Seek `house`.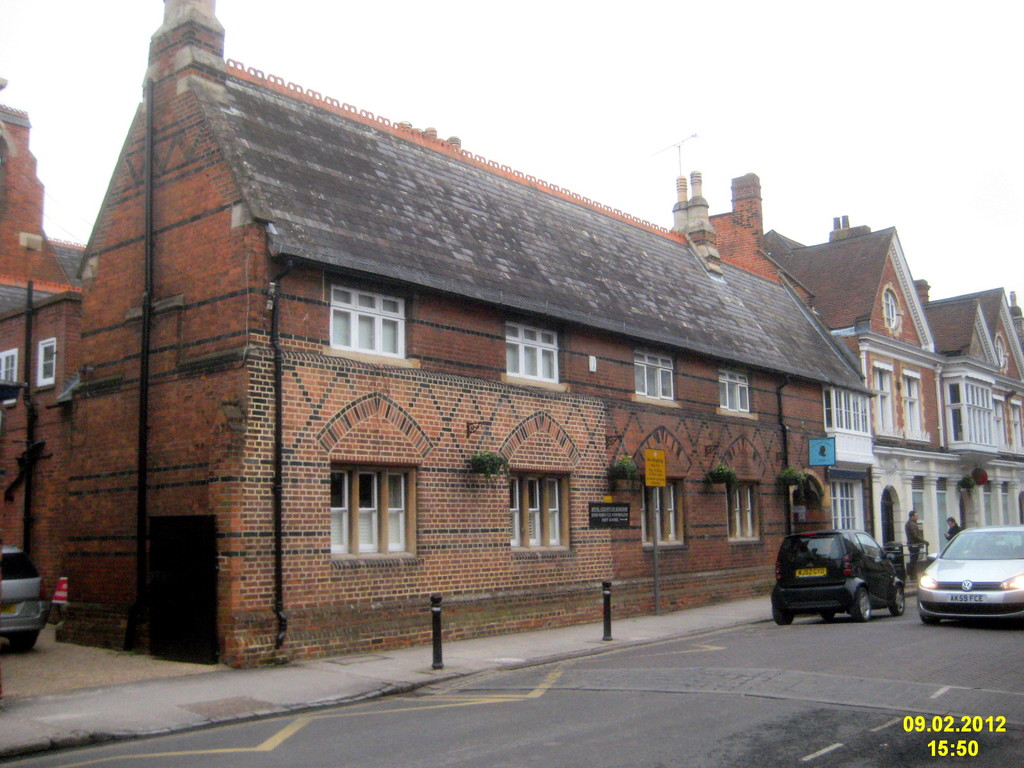
[left=2, top=76, right=90, bottom=324].
